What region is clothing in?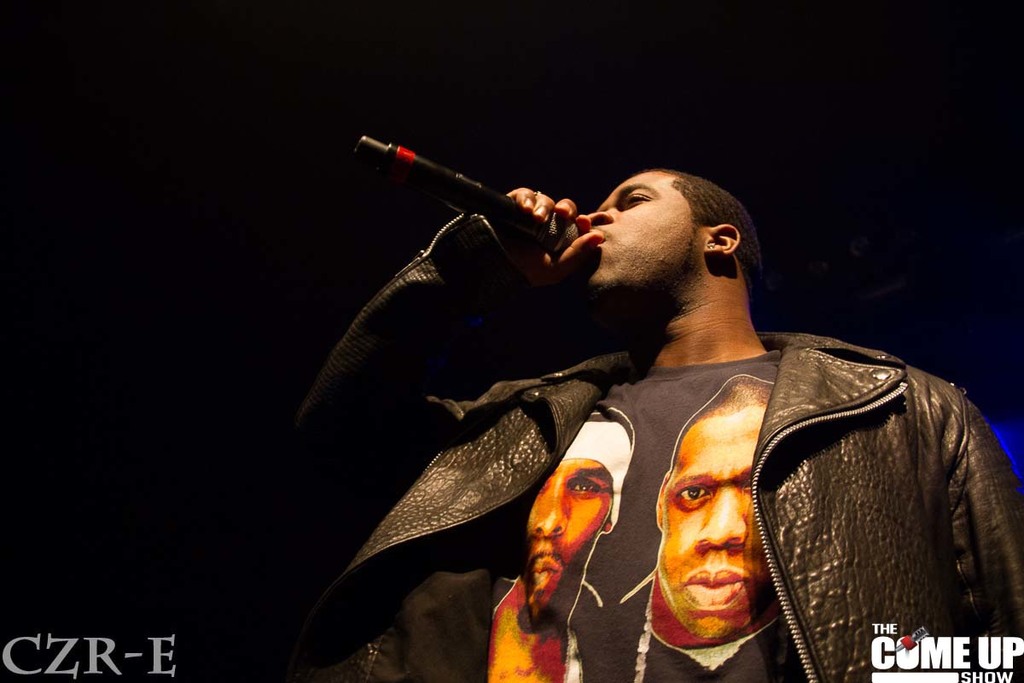
(left=297, top=213, right=1023, bottom=682).
